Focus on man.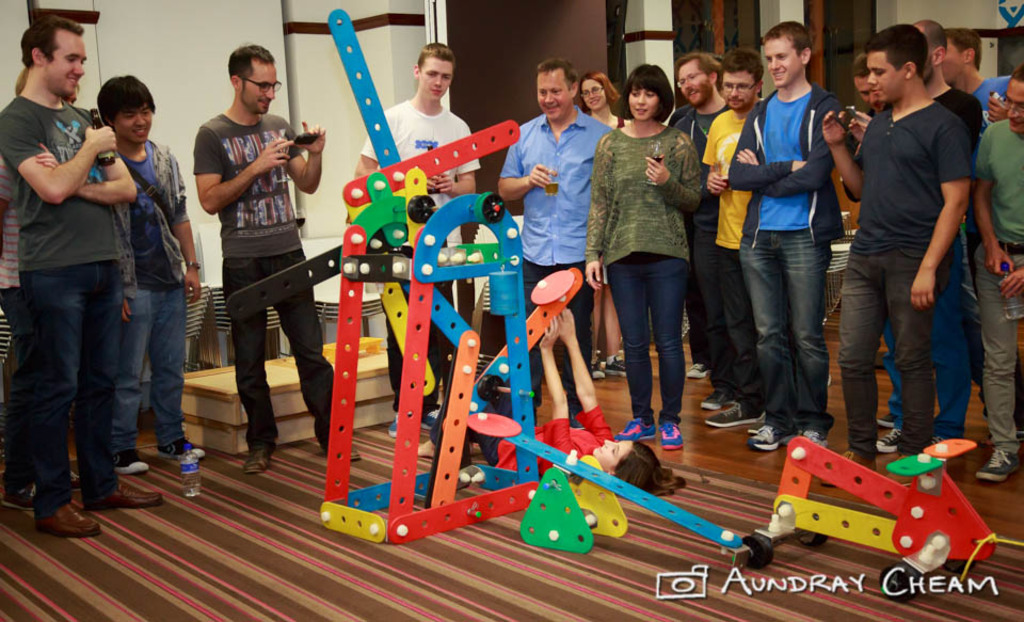
Focused at (left=702, top=48, right=765, bottom=431).
